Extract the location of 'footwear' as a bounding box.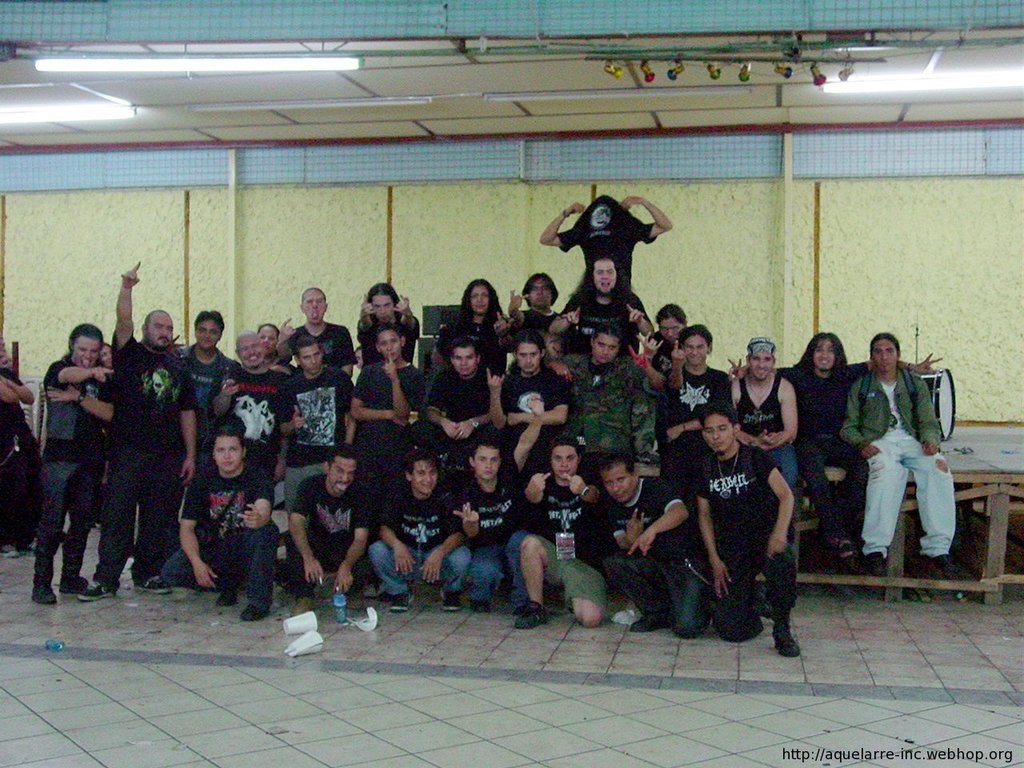
box=[216, 589, 240, 603].
